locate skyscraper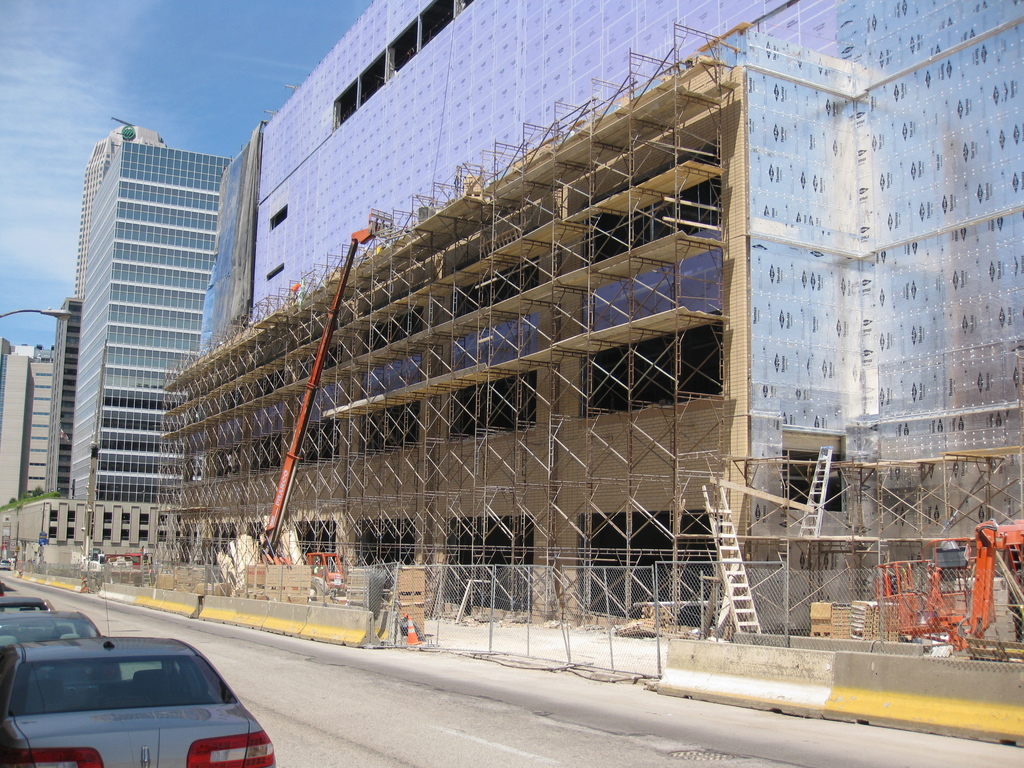
box=[61, 106, 253, 500]
